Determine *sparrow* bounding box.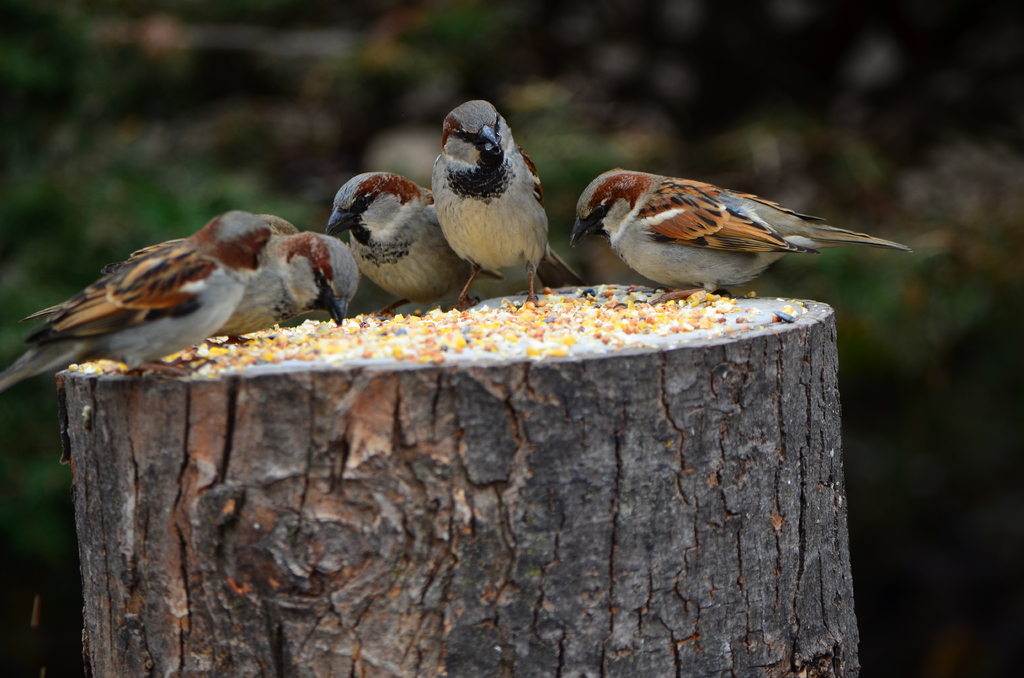
Determined: l=19, t=214, r=360, b=344.
